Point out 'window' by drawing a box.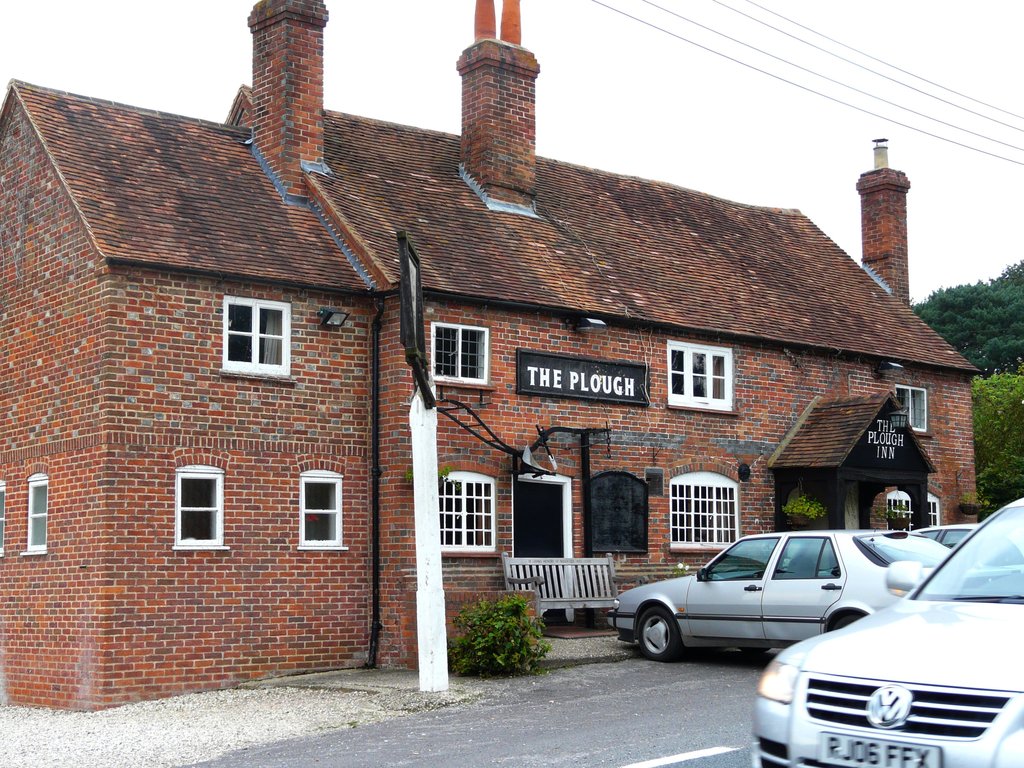
left=218, top=295, right=294, bottom=376.
